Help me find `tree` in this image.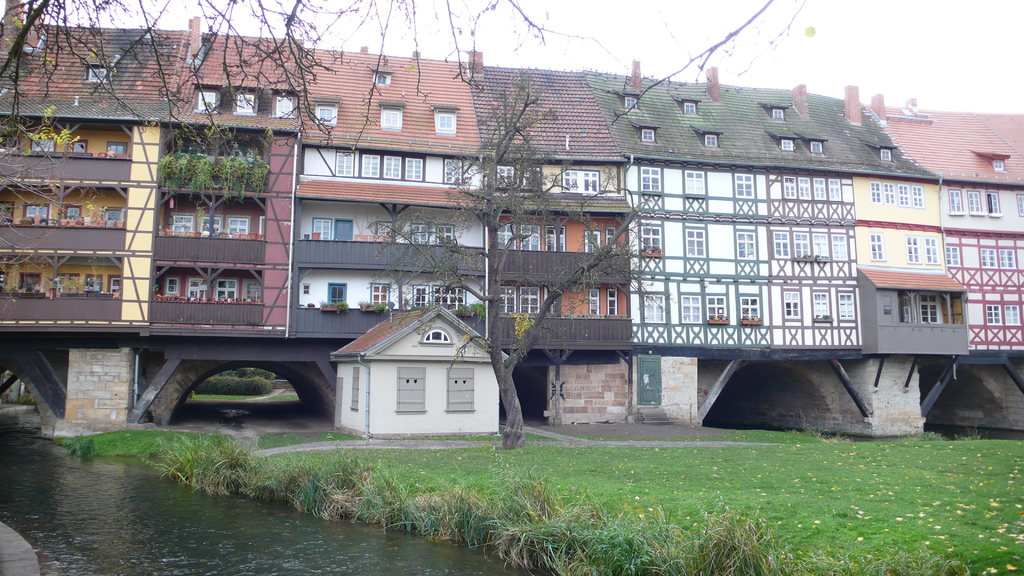
Found it: {"left": 0, "top": 0, "right": 619, "bottom": 129}.
